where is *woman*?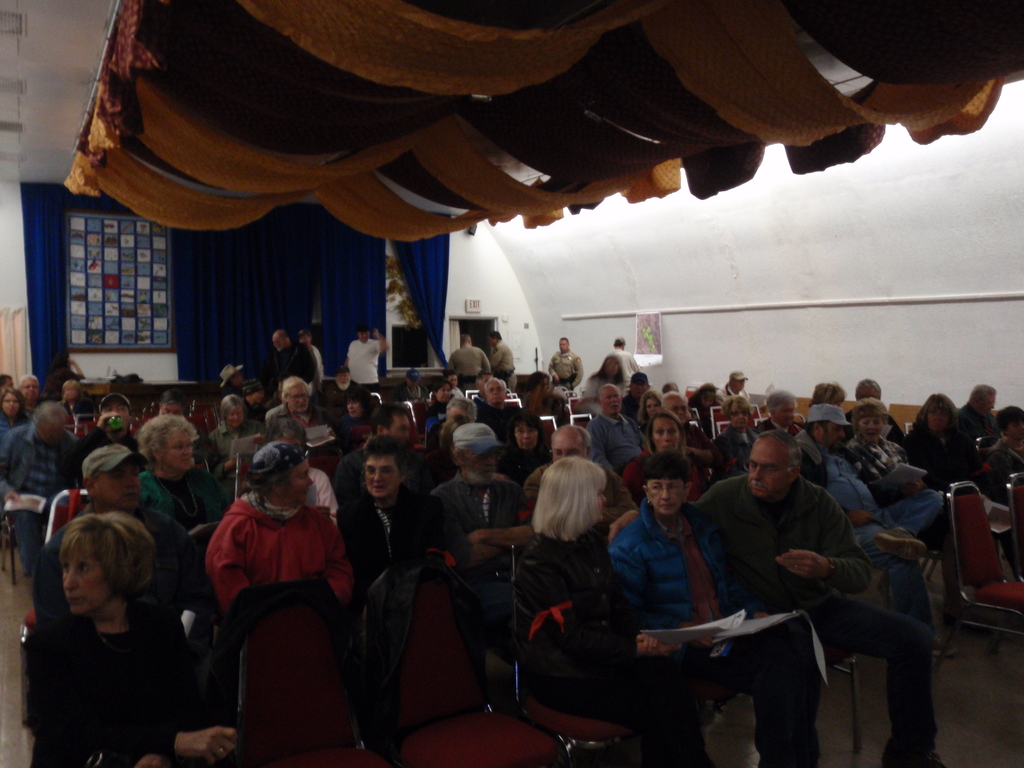
BBox(902, 390, 976, 483).
